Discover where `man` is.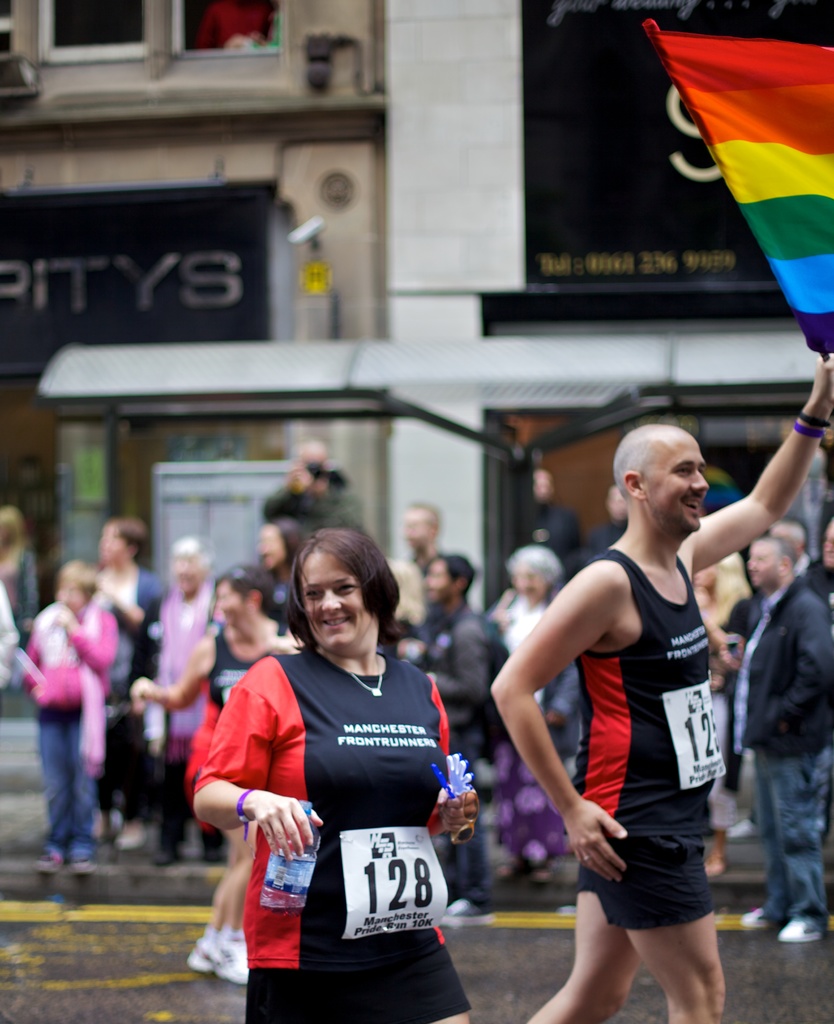
Discovered at [left=736, top=533, right=833, bottom=940].
